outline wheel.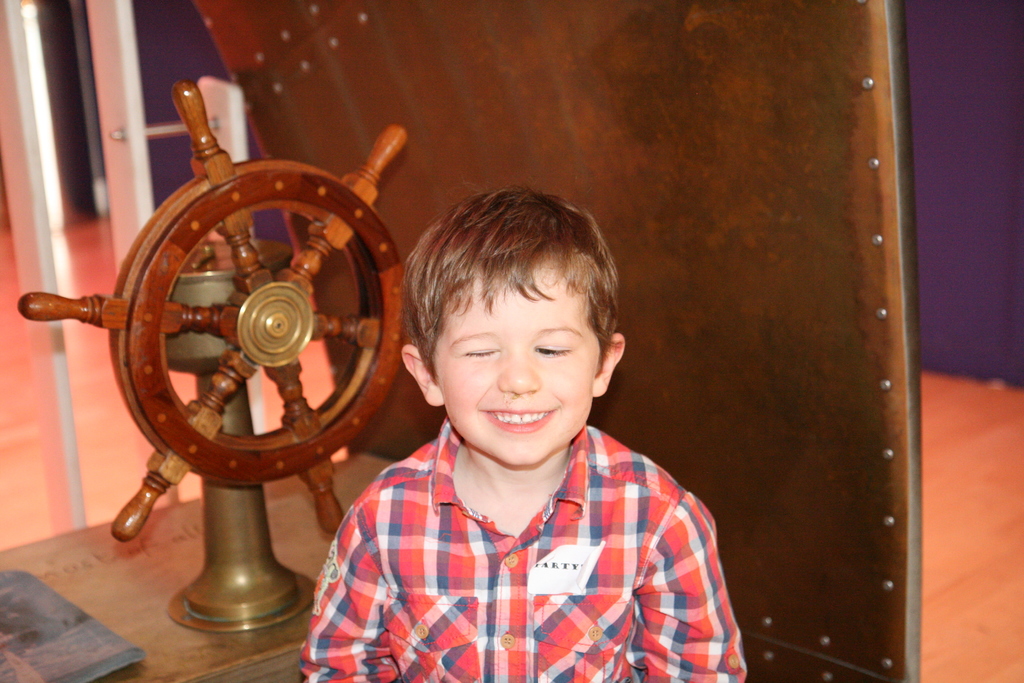
Outline: (24,74,402,602).
